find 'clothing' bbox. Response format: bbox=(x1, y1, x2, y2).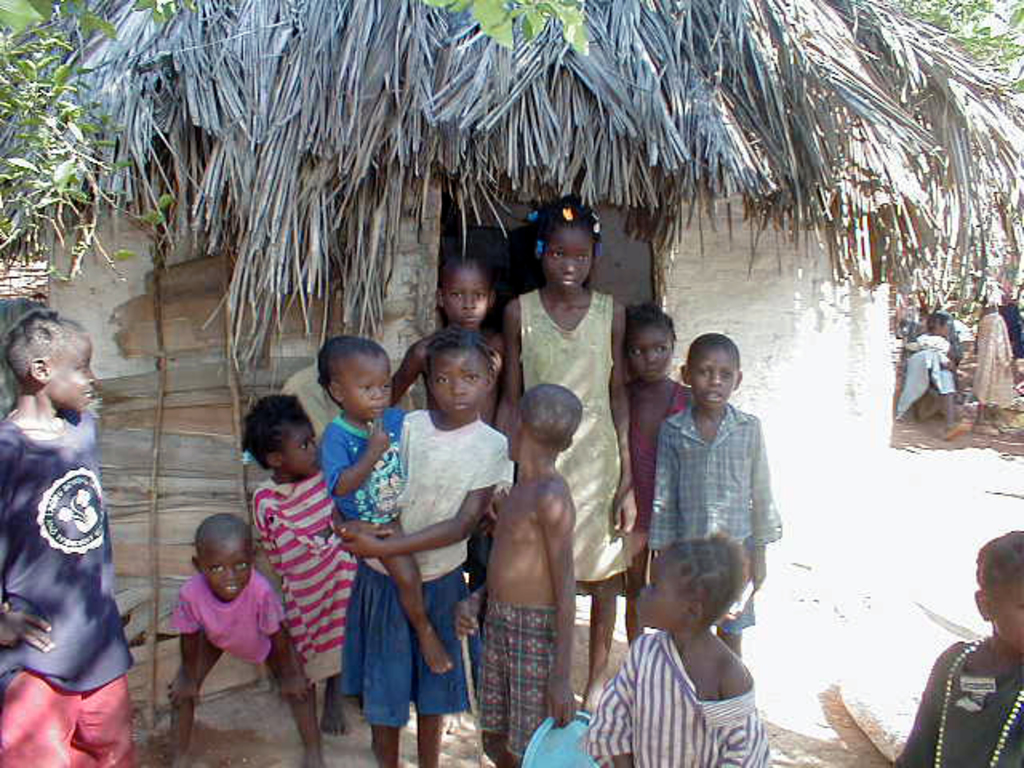
bbox=(627, 381, 690, 565).
